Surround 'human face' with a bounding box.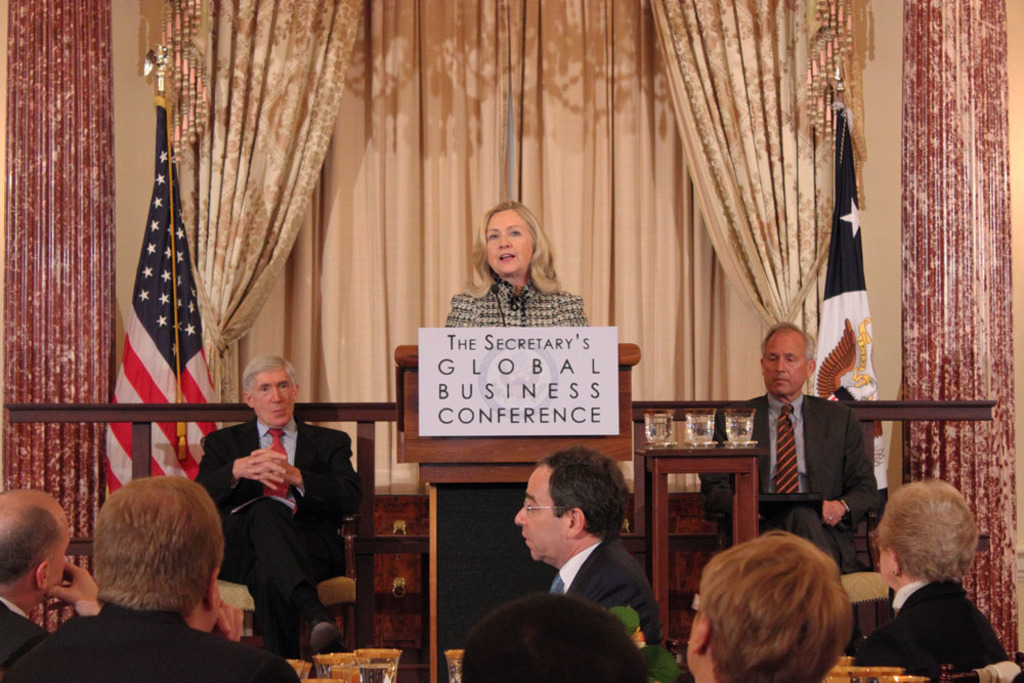
bbox=[251, 368, 295, 426].
